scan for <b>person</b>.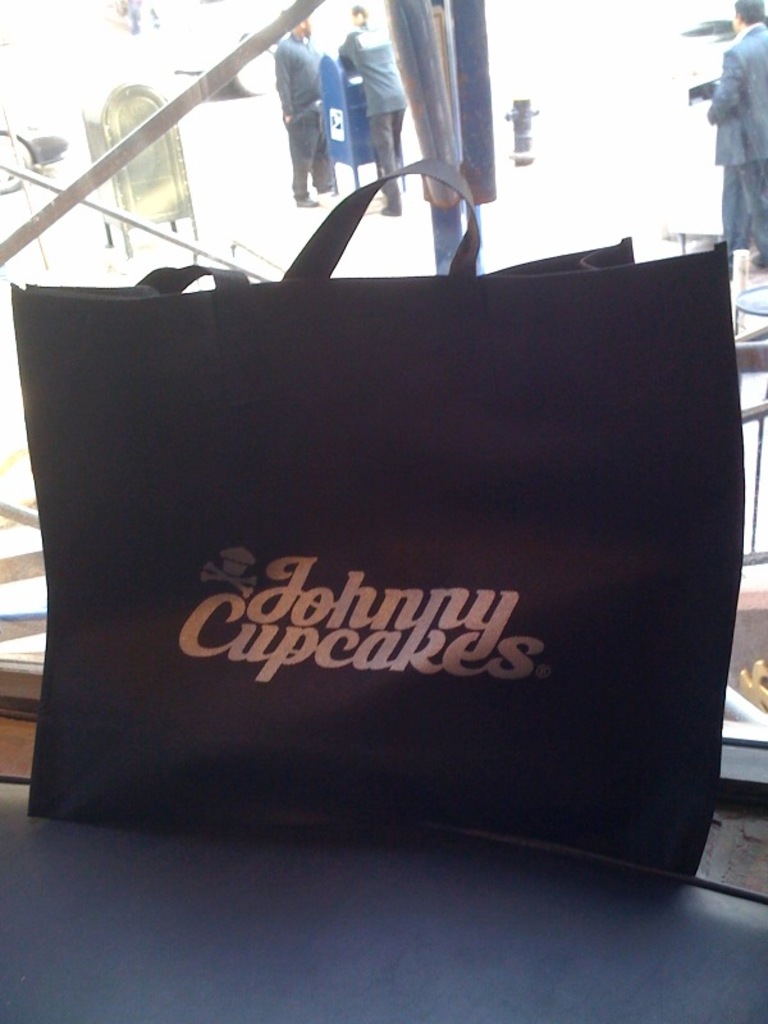
Scan result: {"left": 266, "top": 9, "right": 329, "bottom": 216}.
